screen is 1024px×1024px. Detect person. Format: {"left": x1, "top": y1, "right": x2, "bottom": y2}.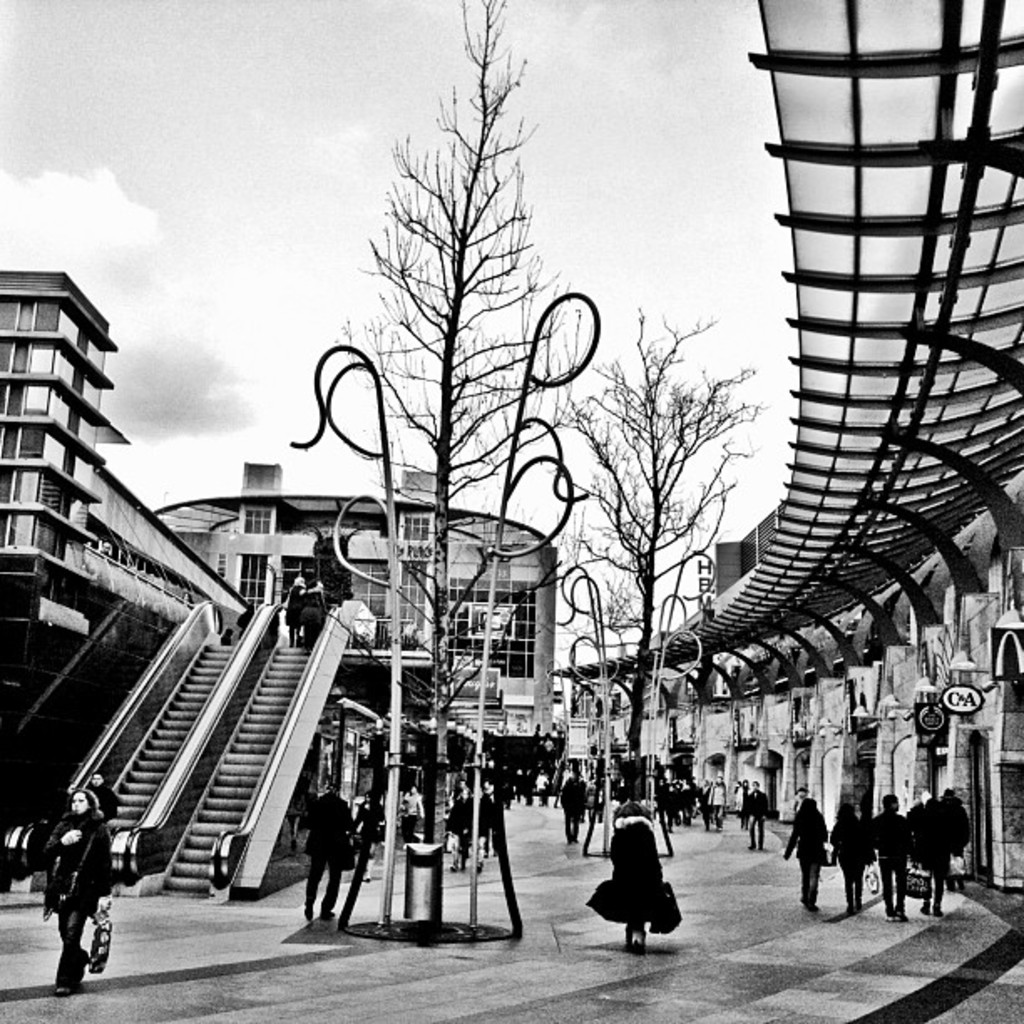
{"left": 745, "top": 780, "right": 770, "bottom": 850}.
